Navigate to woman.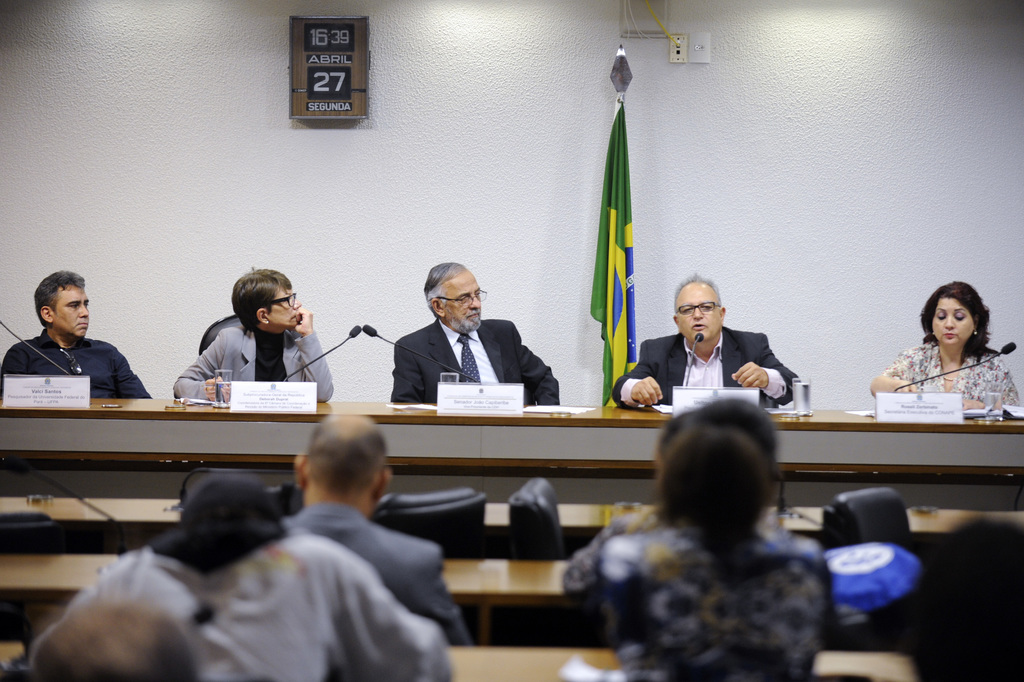
Navigation target: 172:265:332:402.
